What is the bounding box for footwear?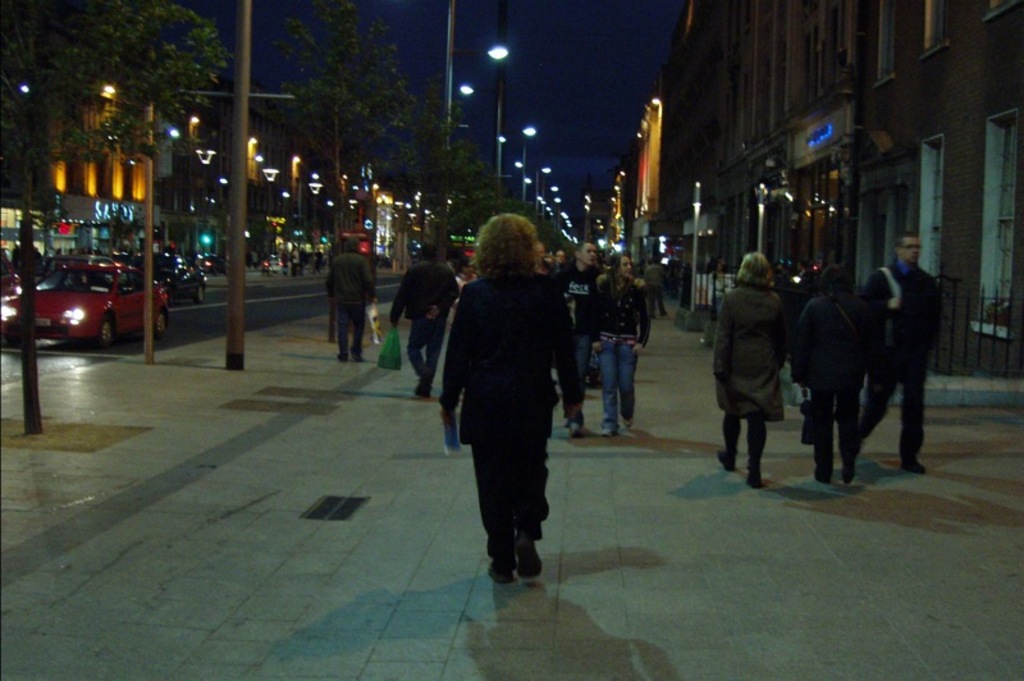
detection(515, 533, 539, 577).
